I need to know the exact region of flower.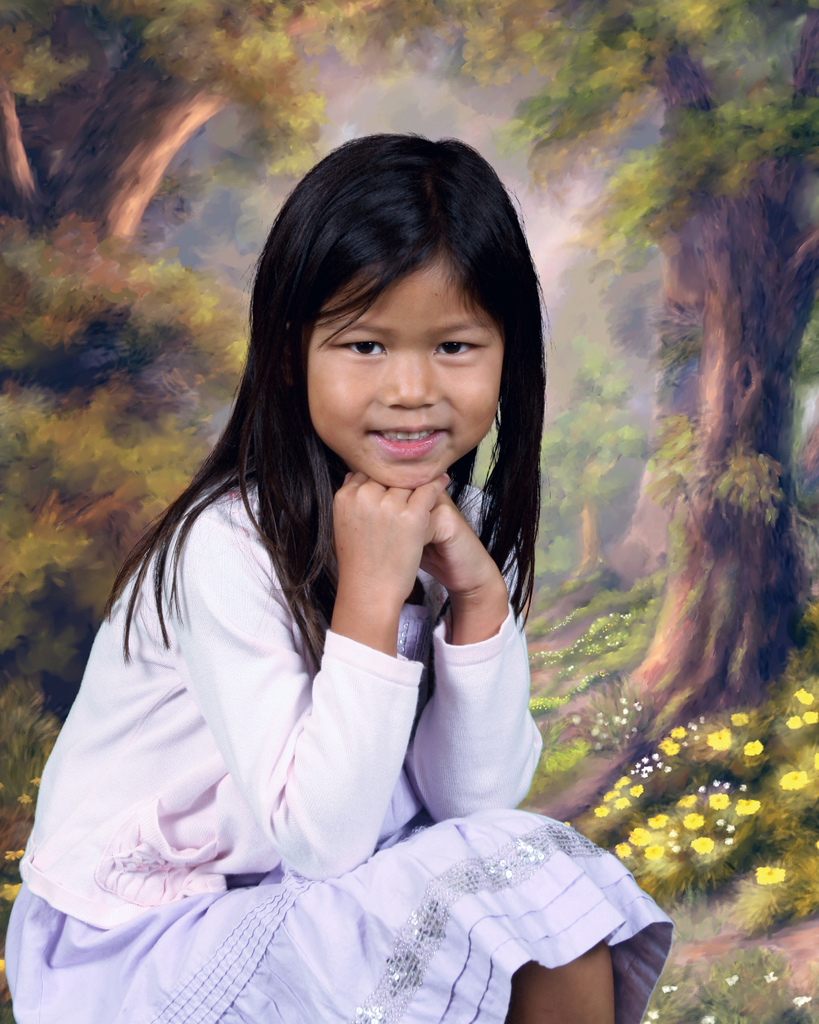
Region: 805 710 818 725.
